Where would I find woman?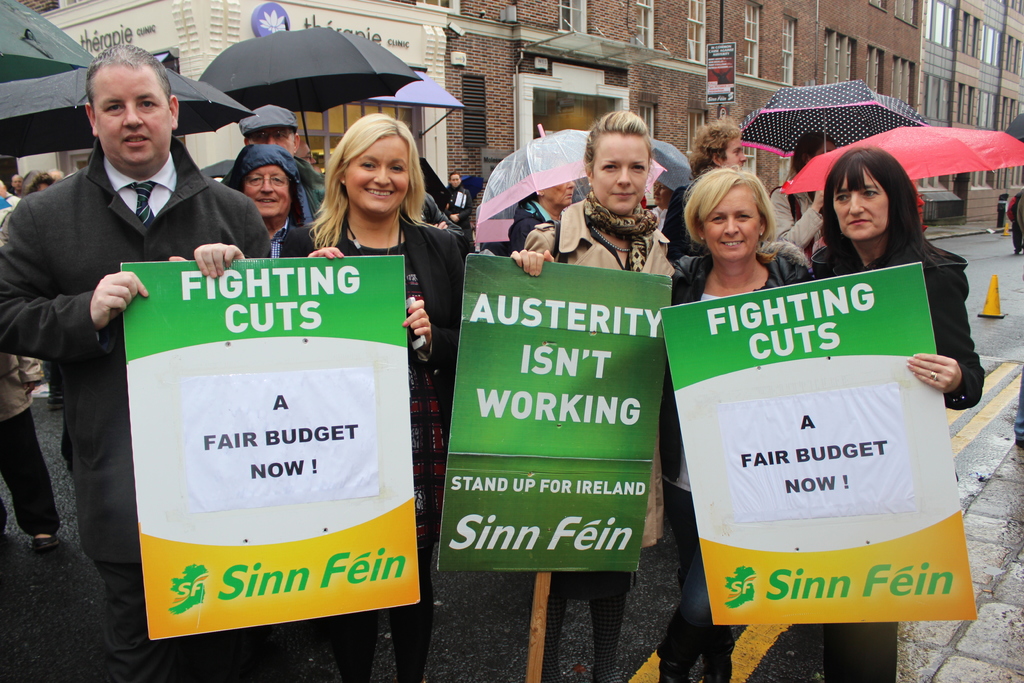
At [left=282, top=108, right=472, bottom=682].
